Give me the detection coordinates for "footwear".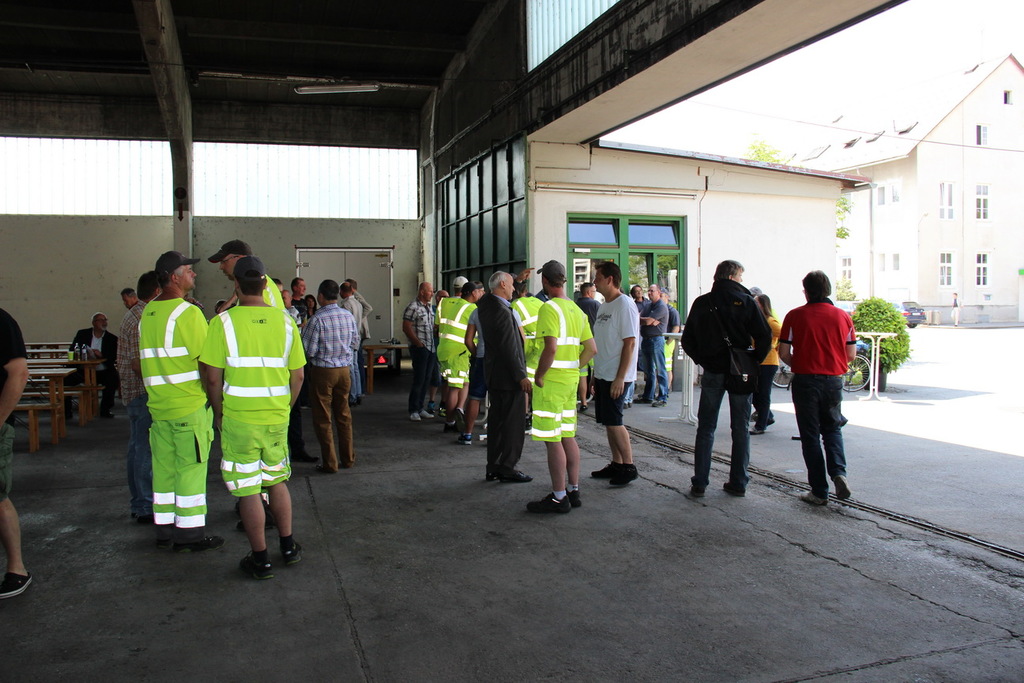
{"x1": 408, "y1": 411, "x2": 420, "y2": 423}.
